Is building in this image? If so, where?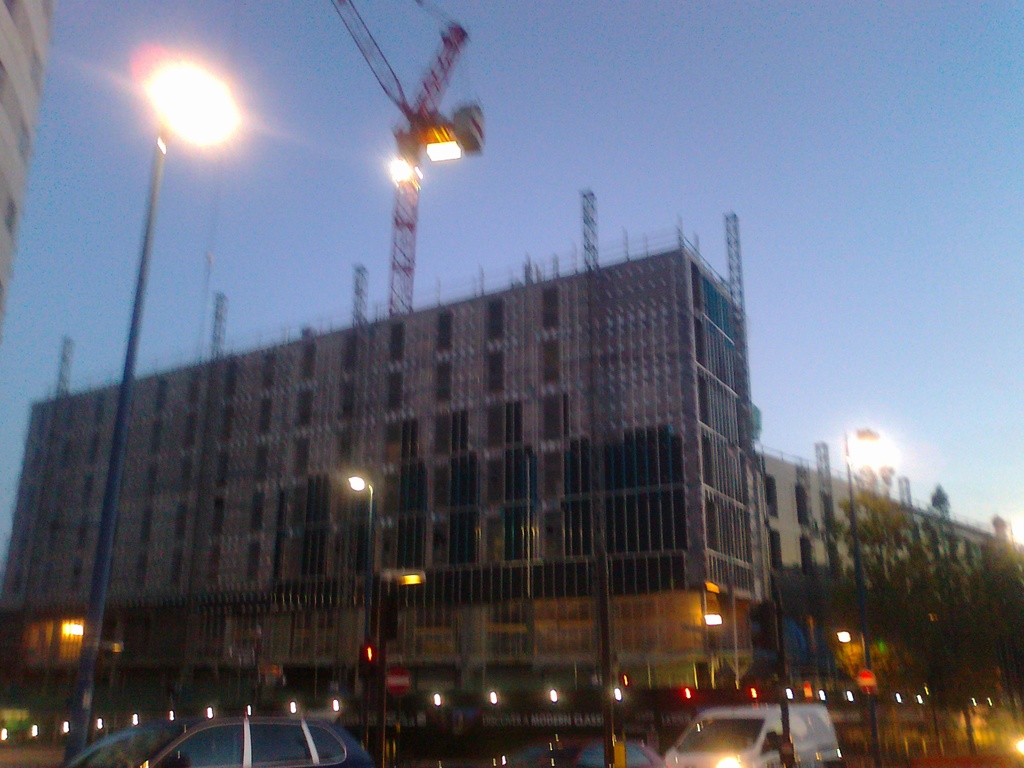
Yes, at <bbox>0, 187, 775, 765</bbox>.
